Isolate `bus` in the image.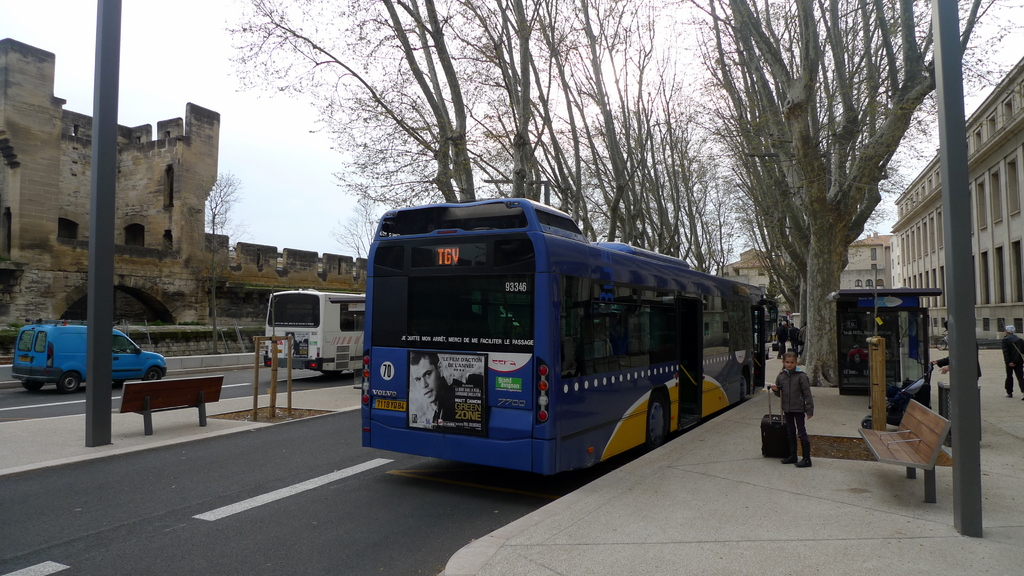
Isolated region: [left=268, top=291, right=368, bottom=377].
